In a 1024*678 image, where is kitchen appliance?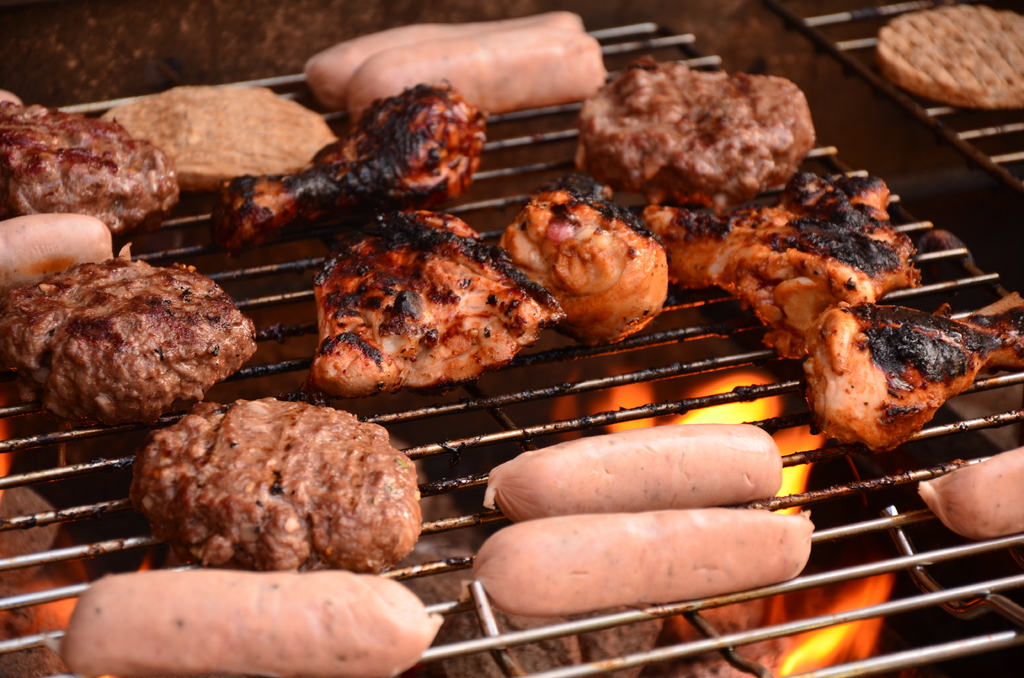
l=0, t=0, r=941, b=677.
